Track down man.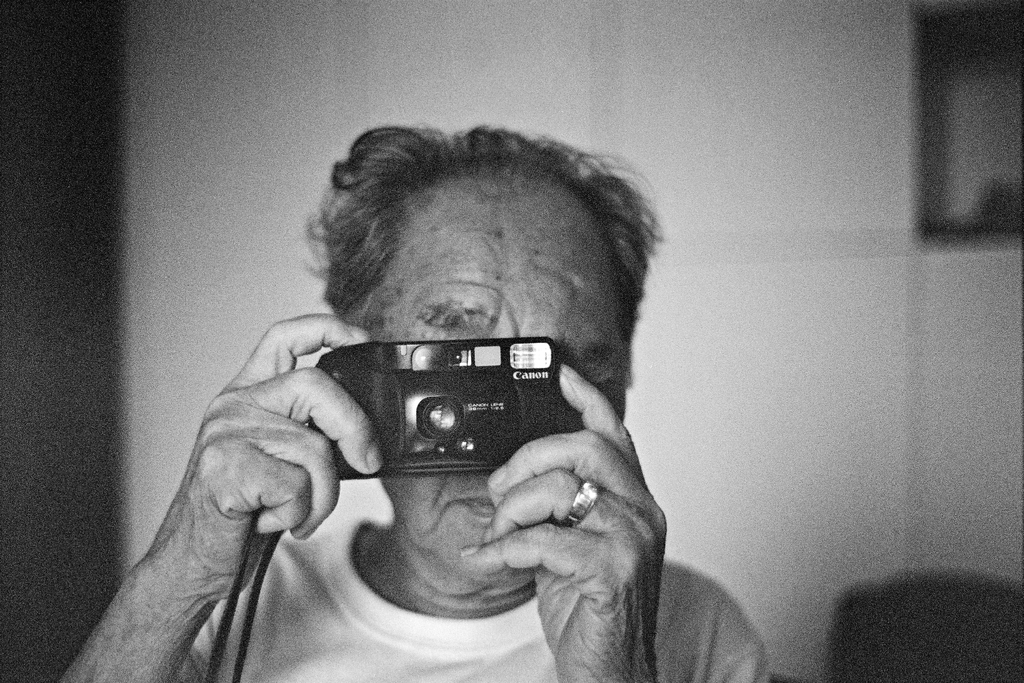
Tracked to (left=84, top=142, right=778, bottom=657).
